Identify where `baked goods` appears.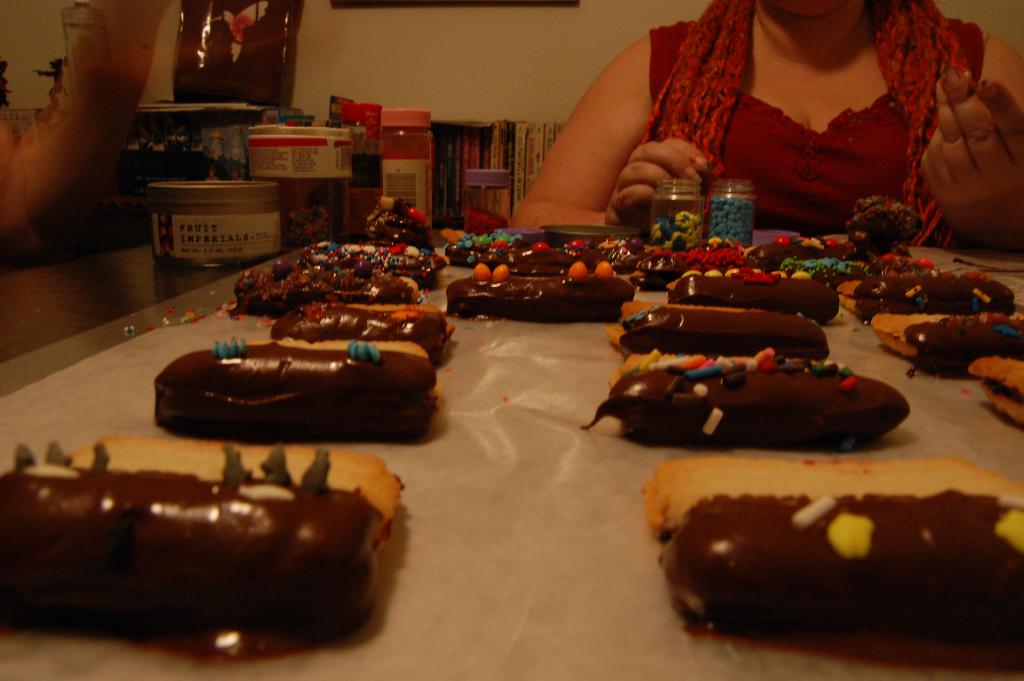
Appears at 650:433:1011:650.
